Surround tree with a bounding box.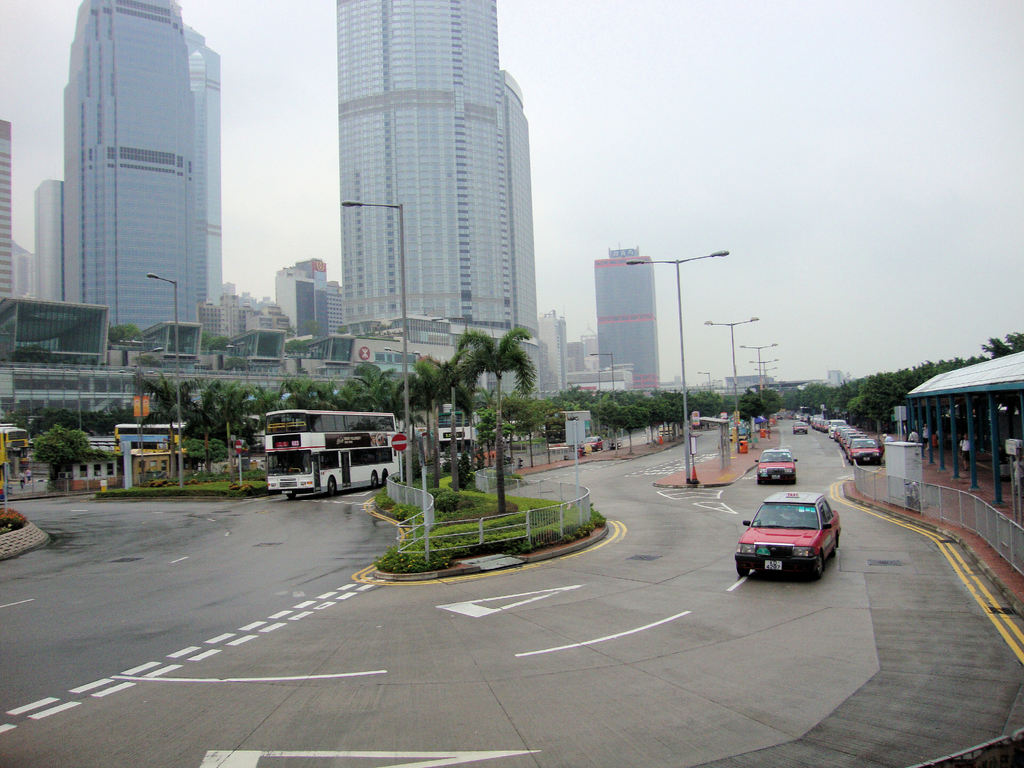
303/321/321/335.
